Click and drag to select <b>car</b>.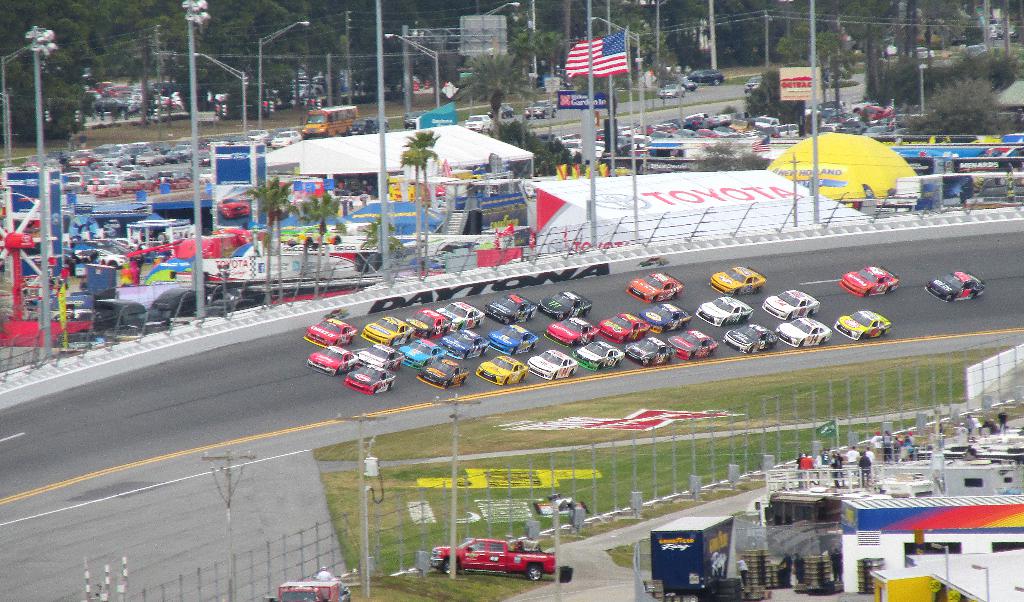
Selection: {"left": 916, "top": 264, "right": 989, "bottom": 304}.
